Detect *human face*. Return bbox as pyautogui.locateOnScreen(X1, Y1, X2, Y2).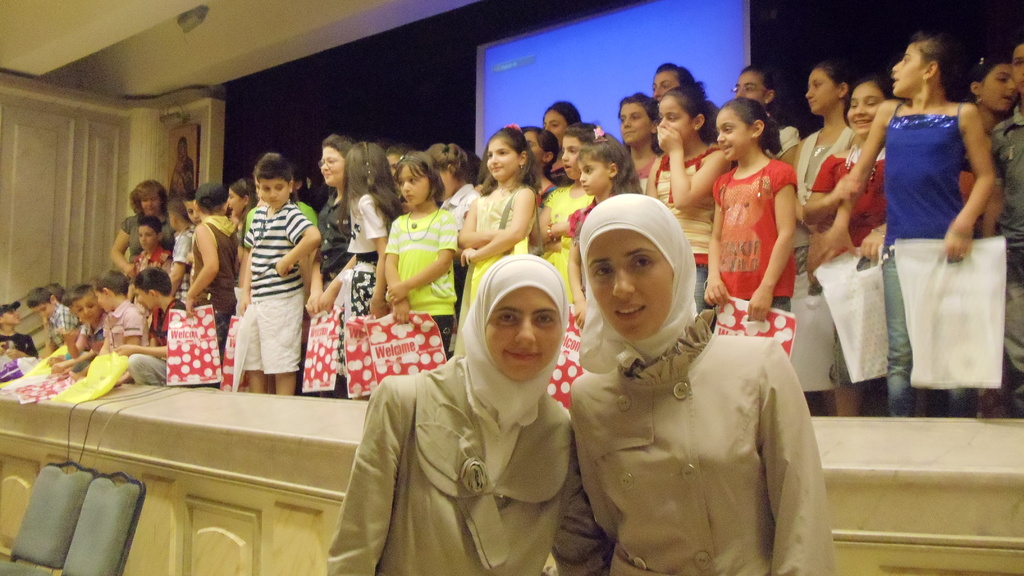
pyautogui.locateOnScreen(984, 67, 1019, 112).
